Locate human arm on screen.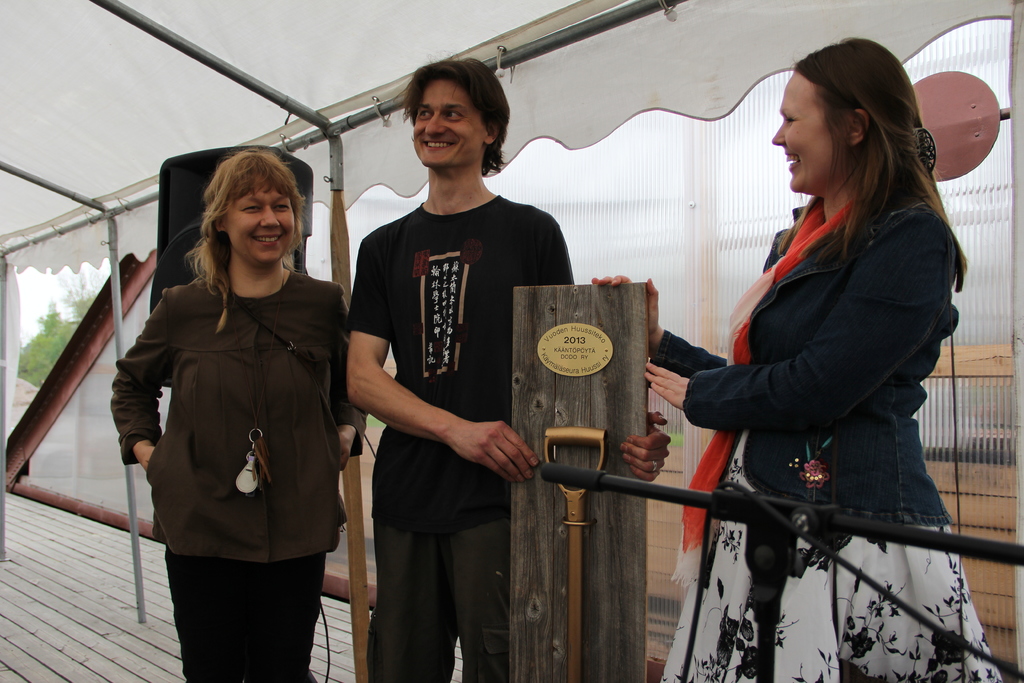
On screen at (x1=538, y1=208, x2=671, y2=480).
